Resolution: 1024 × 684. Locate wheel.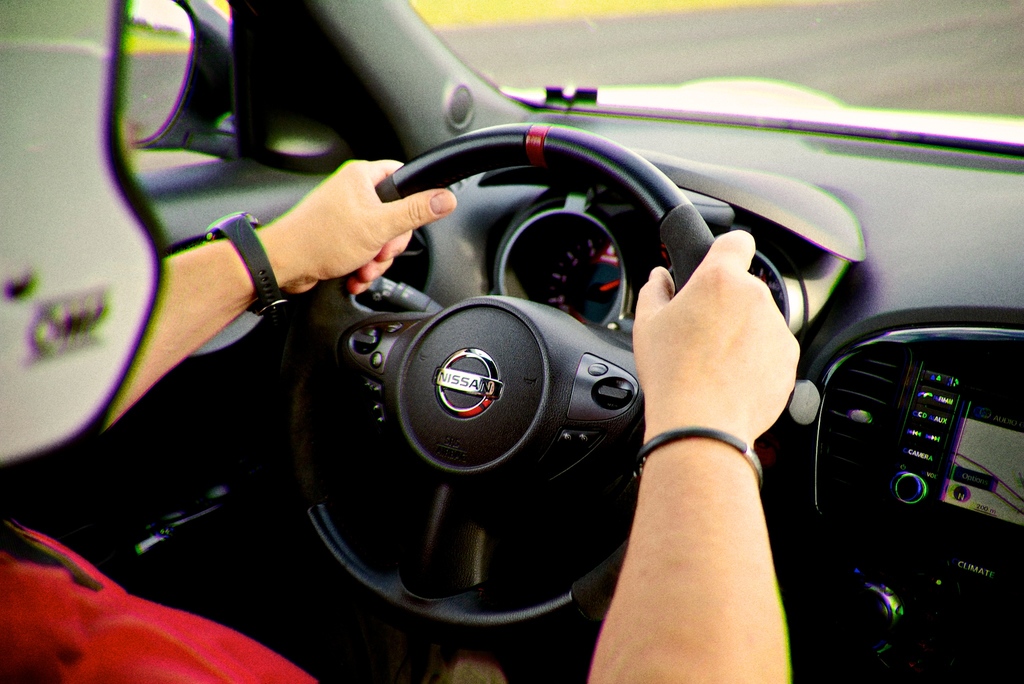
bbox=(298, 108, 664, 677).
